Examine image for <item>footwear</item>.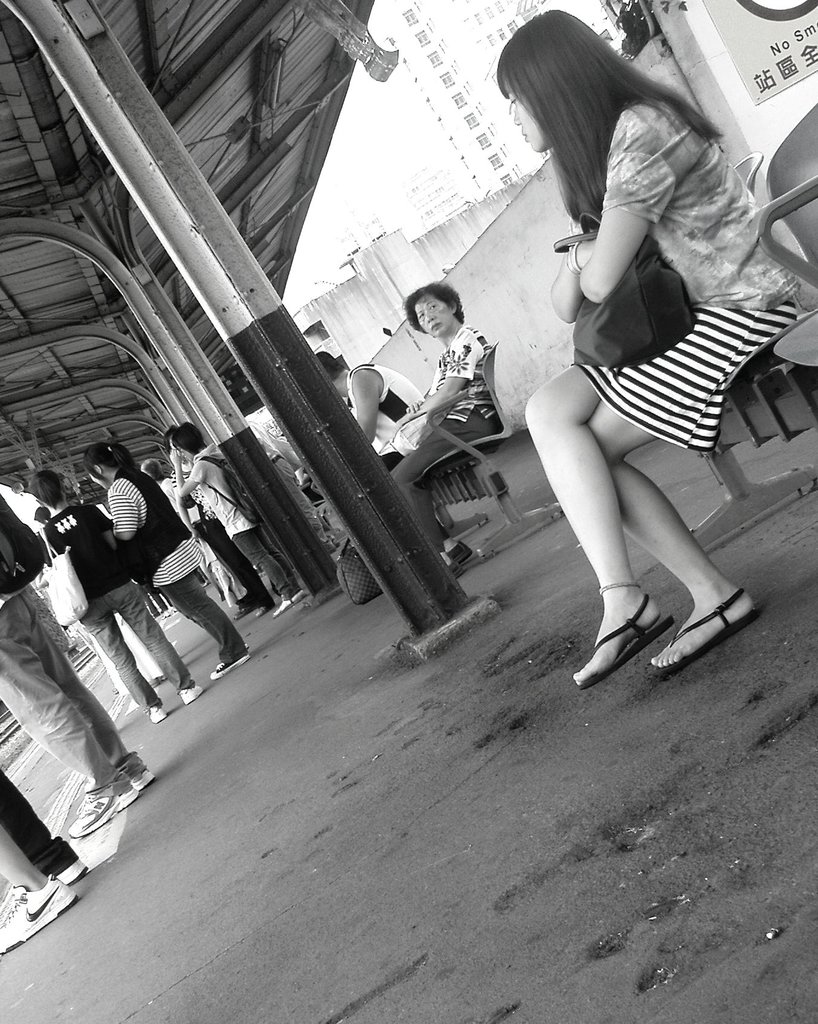
Examination result: x1=207 y1=639 x2=247 y2=671.
